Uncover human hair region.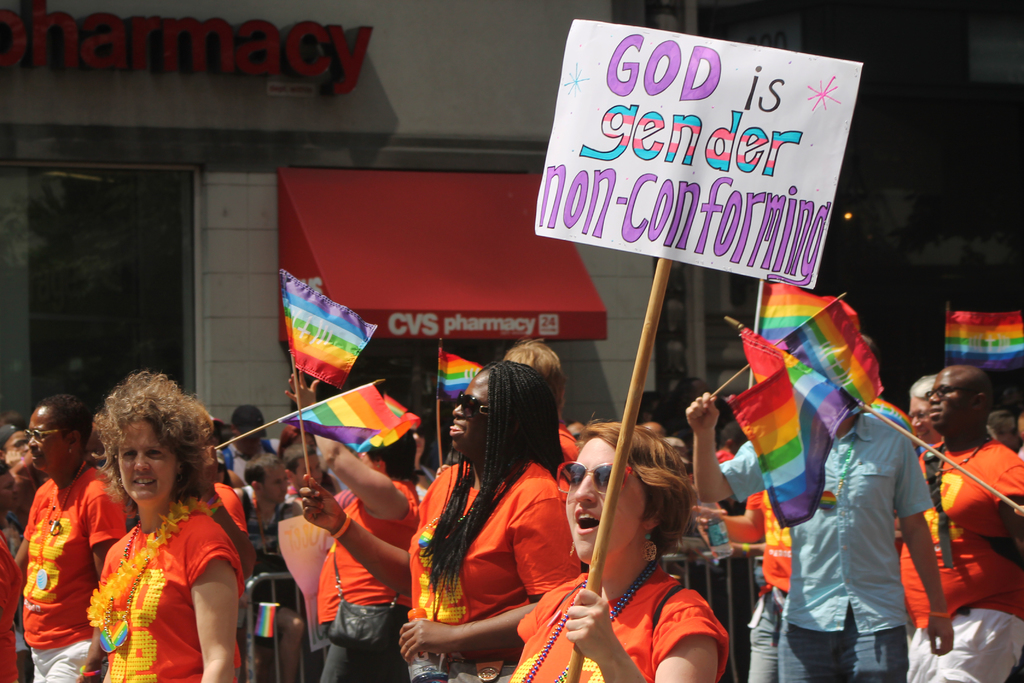
Uncovered: (416, 352, 564, 604).
